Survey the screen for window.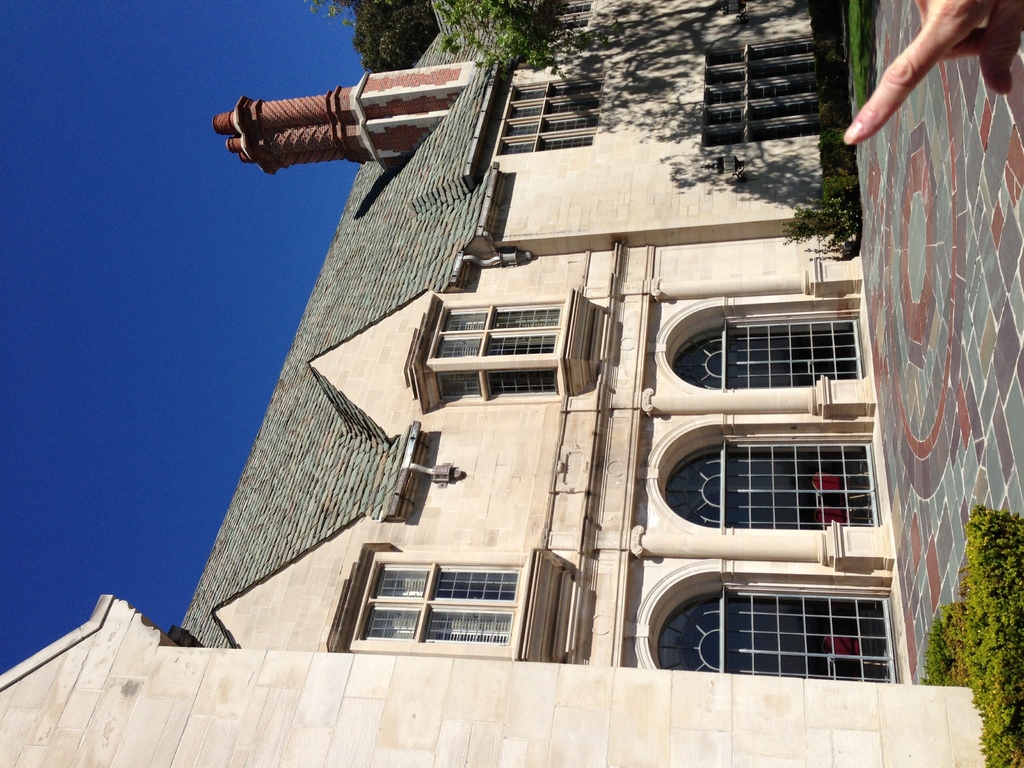
Survey found: <bbox>489, 73, 604, 157</bbox>.
